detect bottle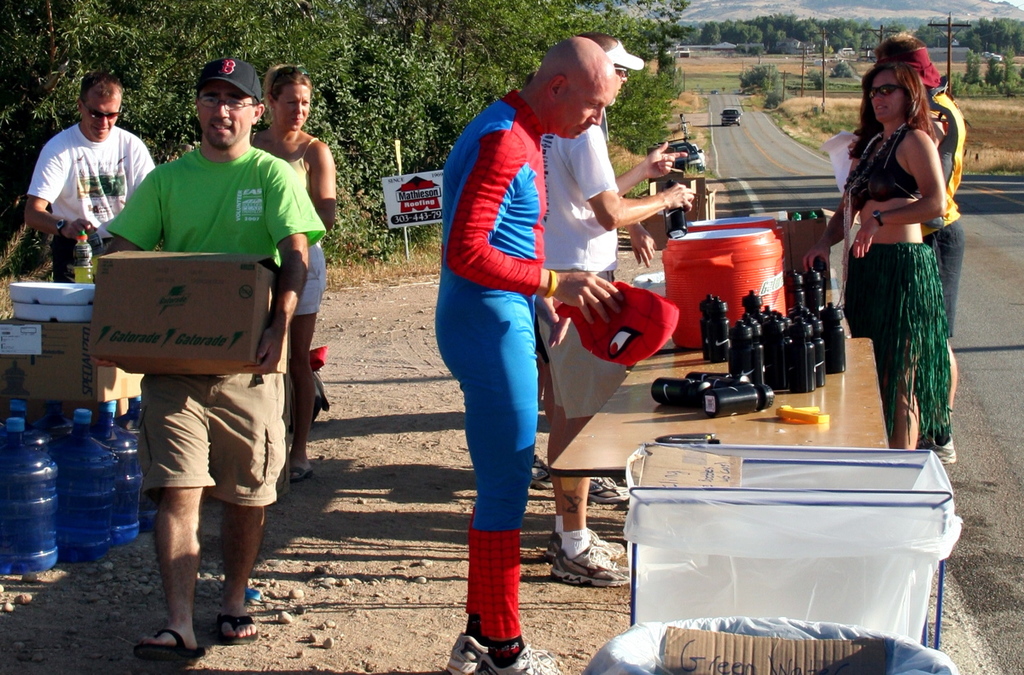
bbox=(735, 291, 767, 323)
